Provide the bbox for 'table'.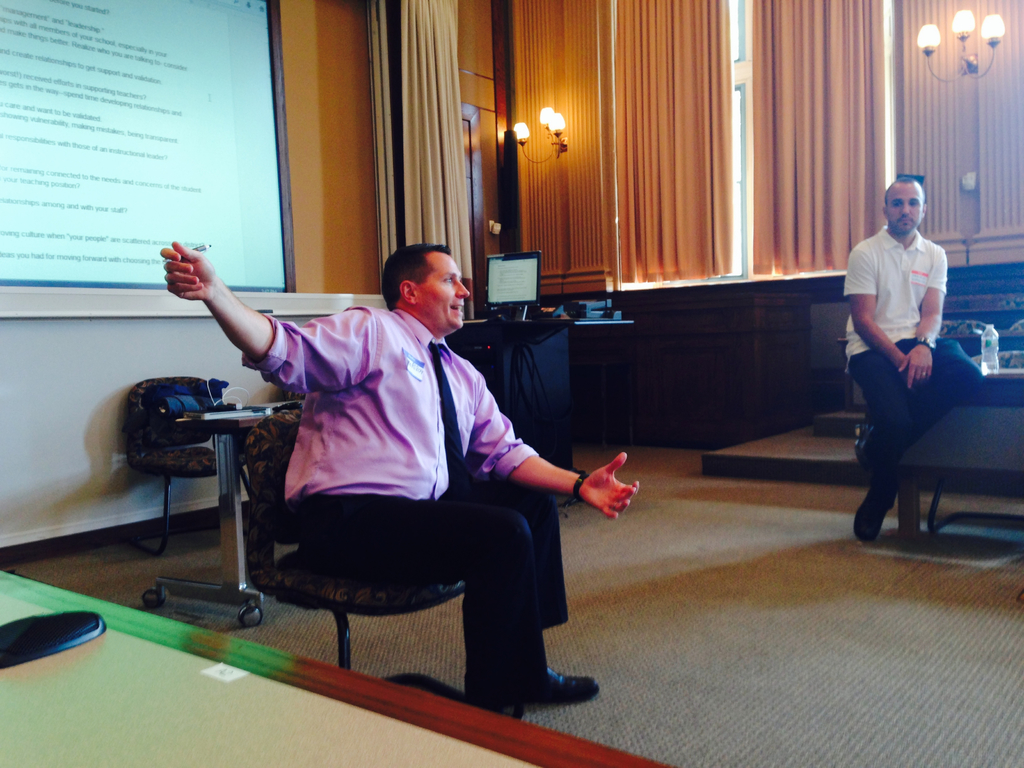
bbox=(455, 318, 632, 470).
